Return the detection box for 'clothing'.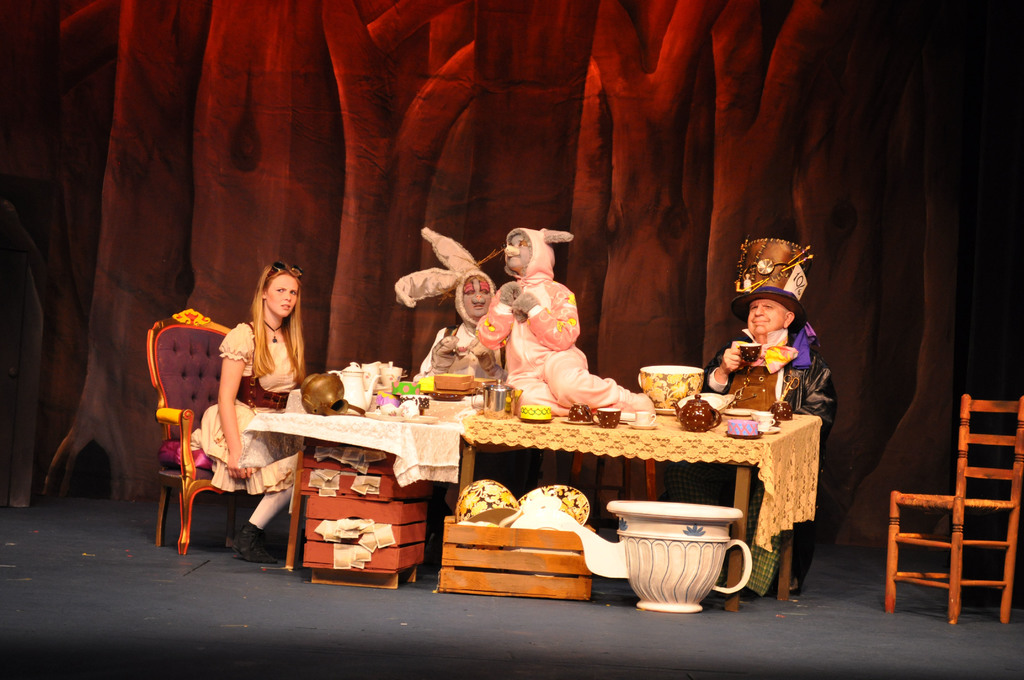
Rect(468, 226, 657, 416).
